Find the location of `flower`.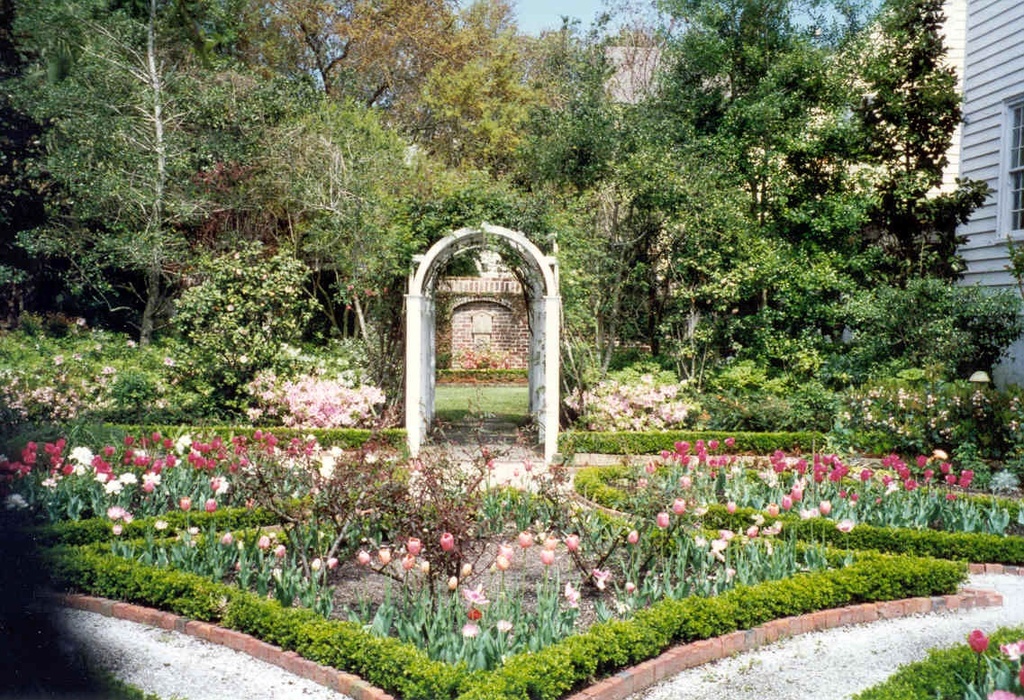
Location: l=655, t=511, r=664, b=532.
